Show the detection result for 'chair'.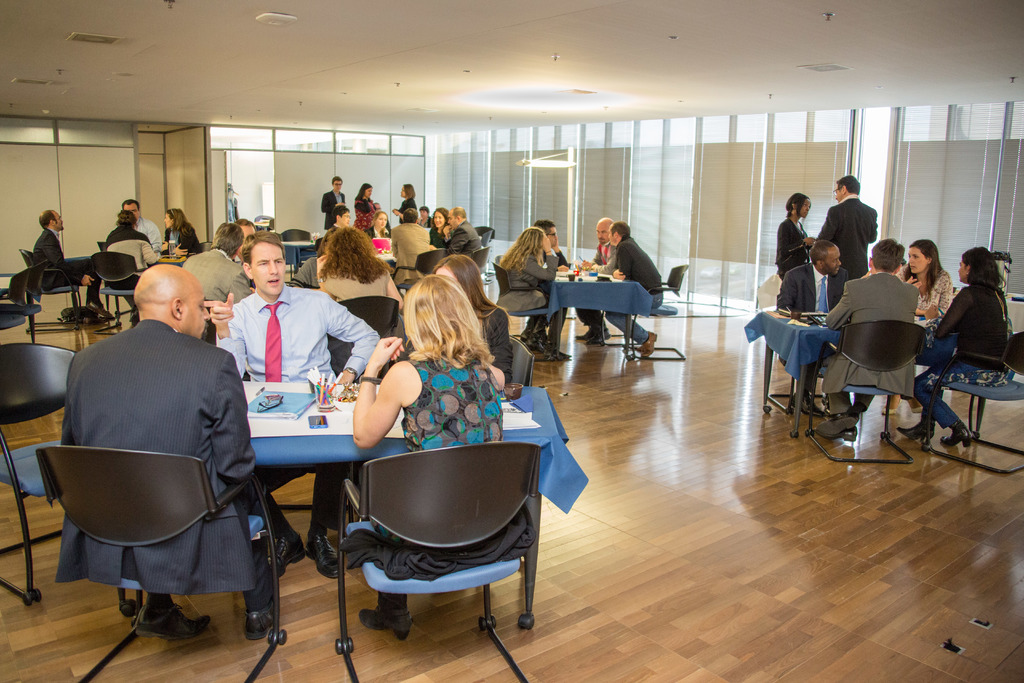
472,241,490,293.
